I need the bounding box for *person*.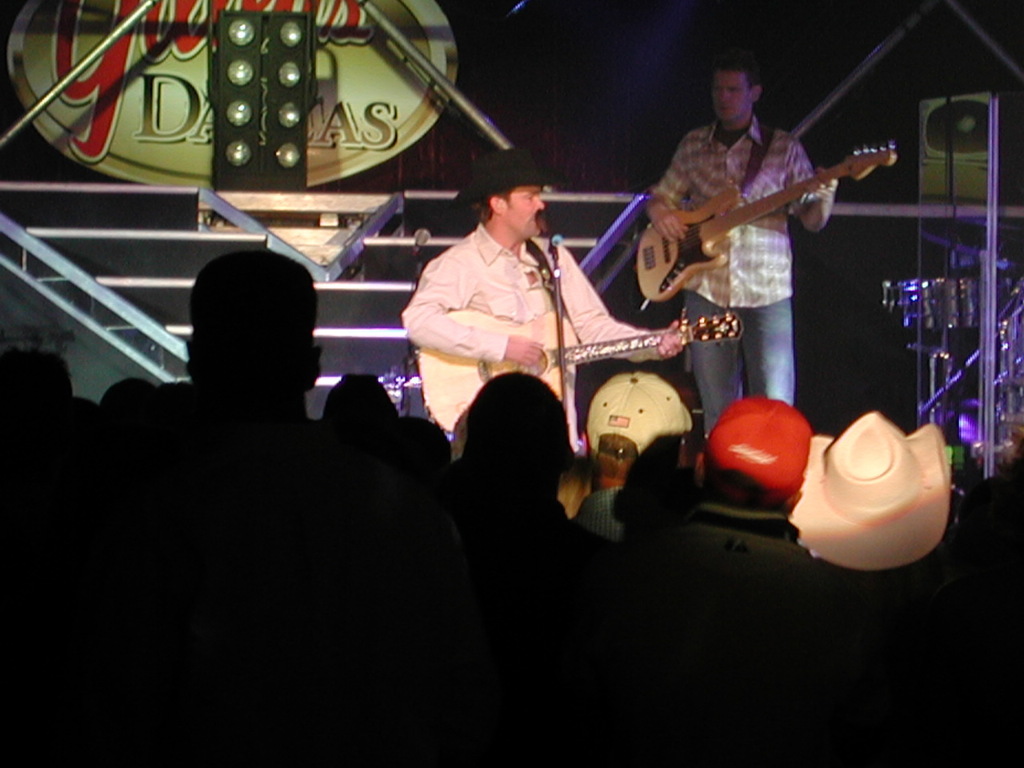
Here it is: [401, 144, 689, 450].
